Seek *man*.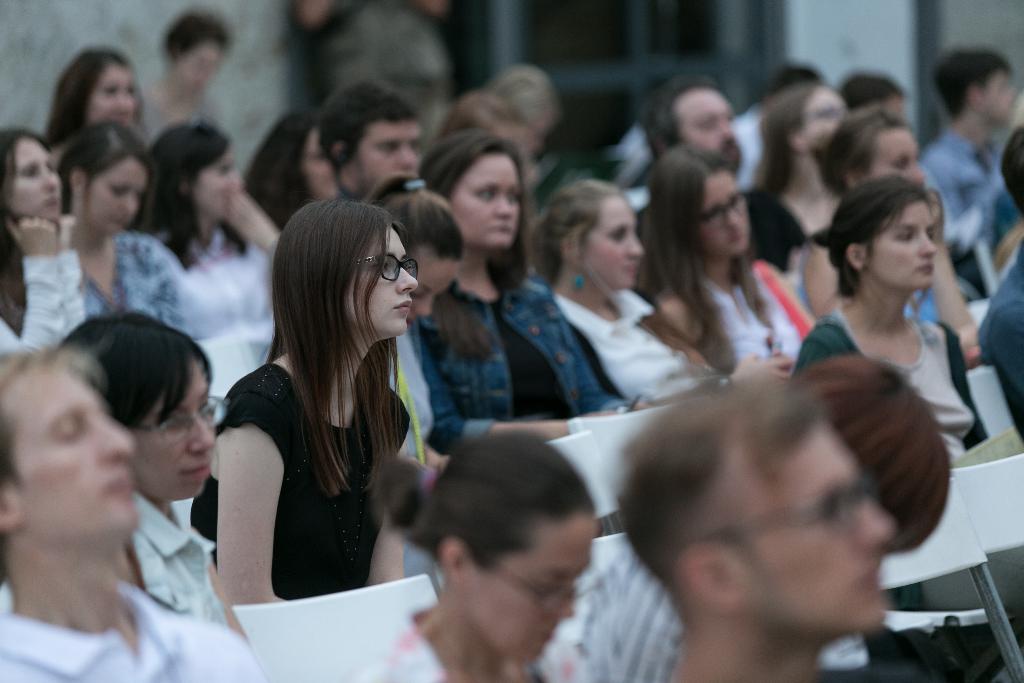
bbox=[639, 76, 808, 269].
